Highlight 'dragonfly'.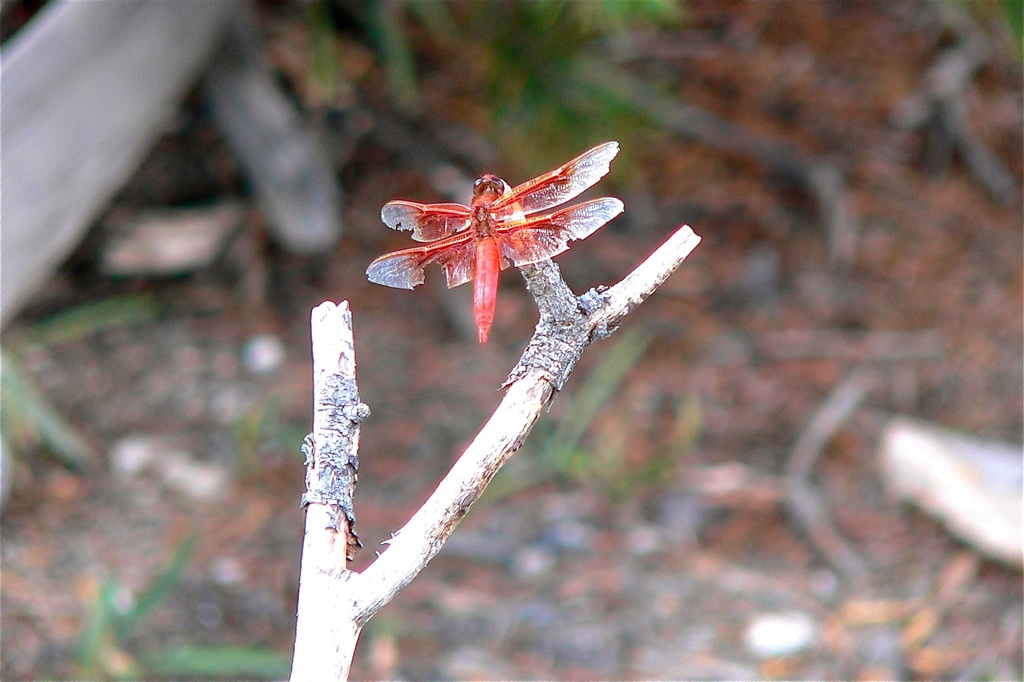
Highlighted region: box=[369, 139, 620, 346].
